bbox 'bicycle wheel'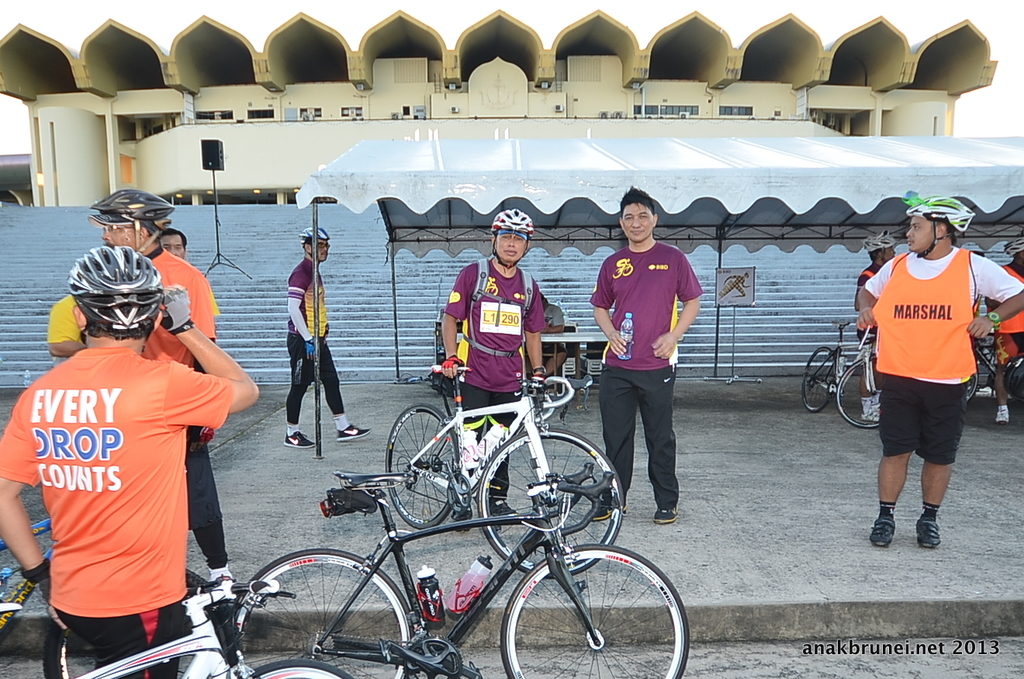
<region>500, 553, 687, 667</region>
